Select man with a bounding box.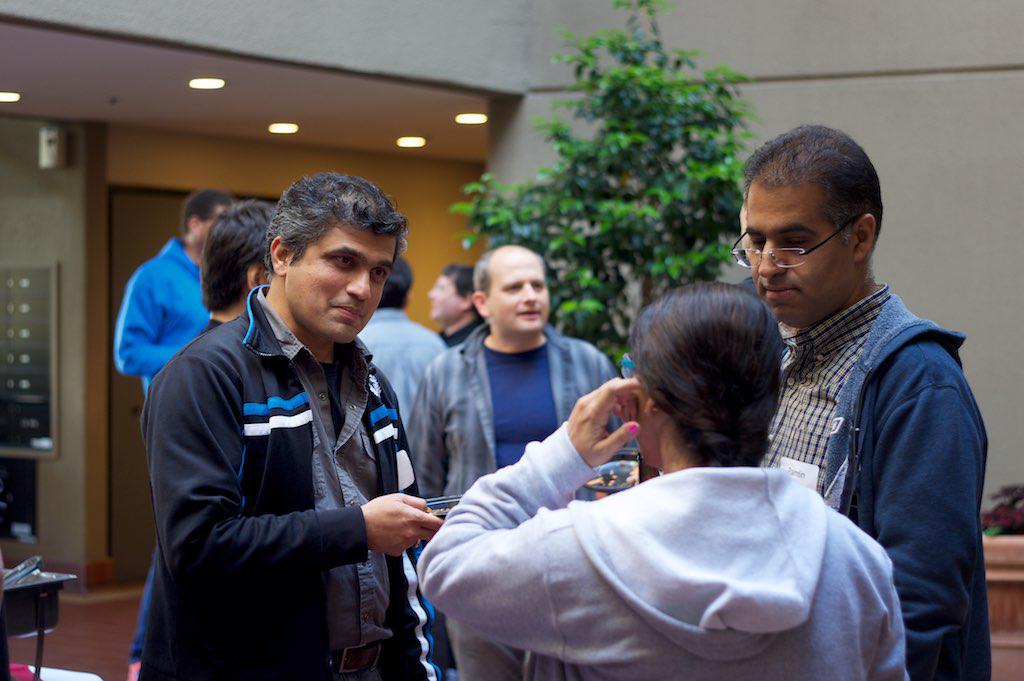
select_region(185, 201, 289, 351).
